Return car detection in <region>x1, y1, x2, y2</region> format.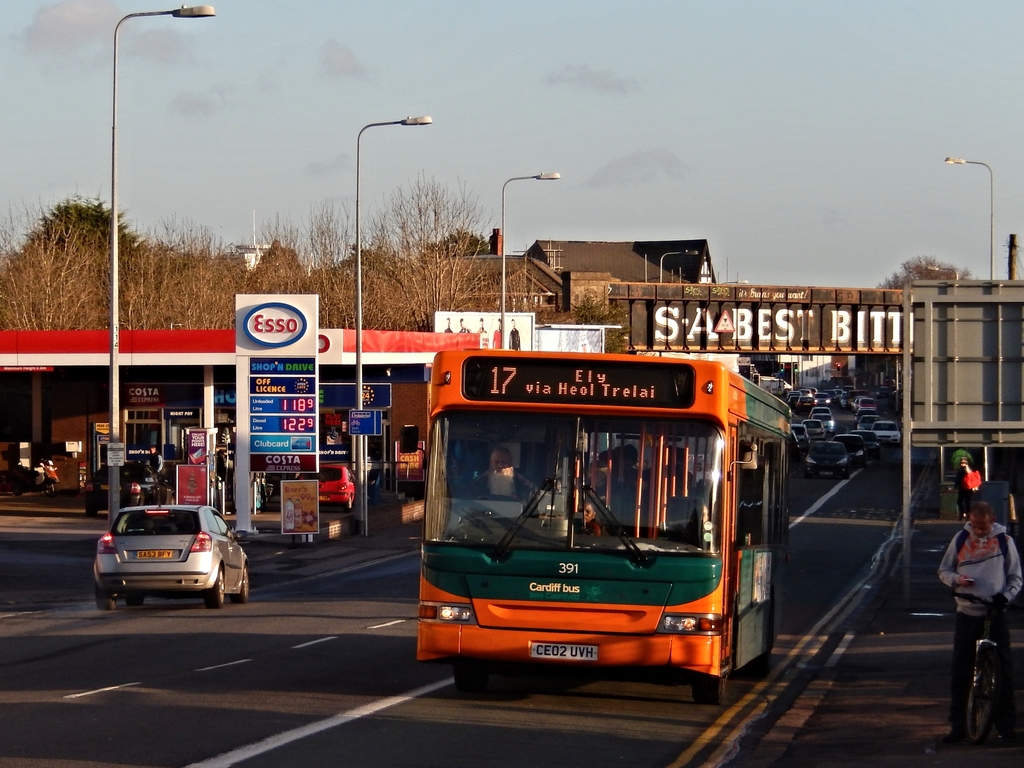
<region>291, 463, 361, 511</region>.
